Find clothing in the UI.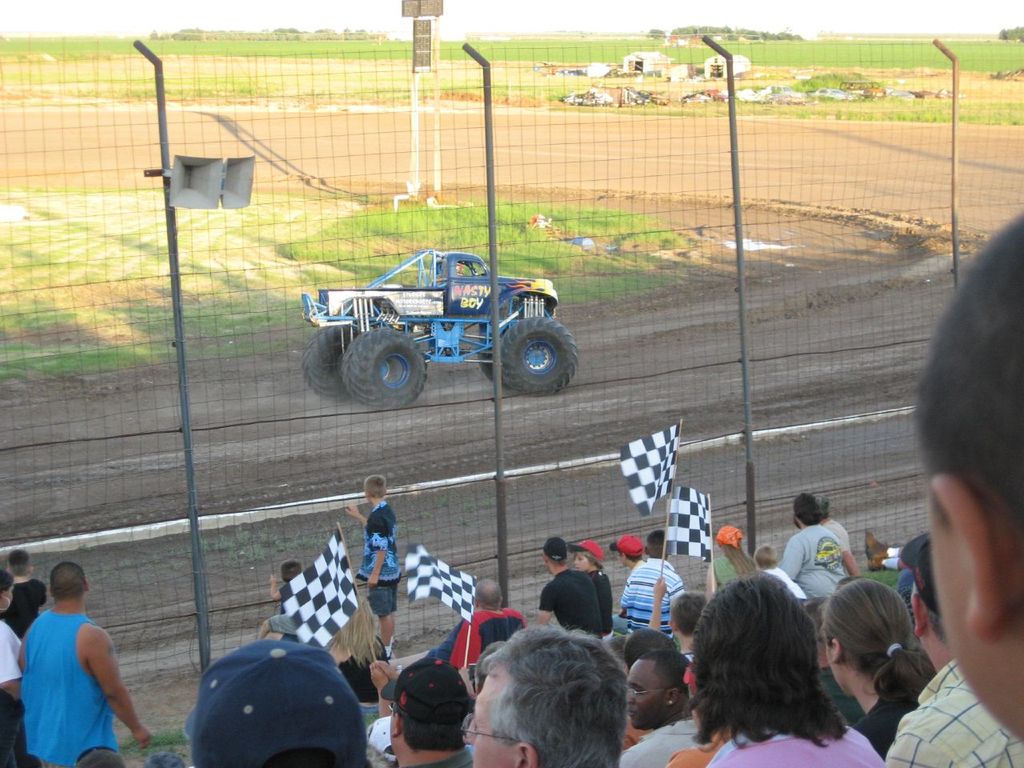
UI element at 761 562 809 602.
